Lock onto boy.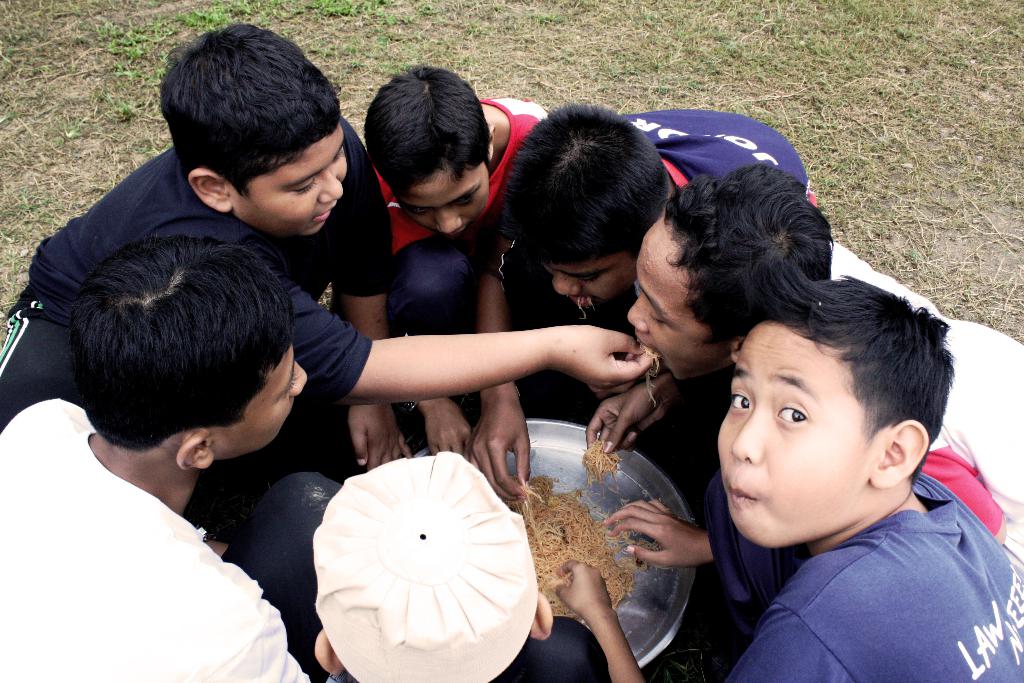
Locked: 0,231,305,682.
